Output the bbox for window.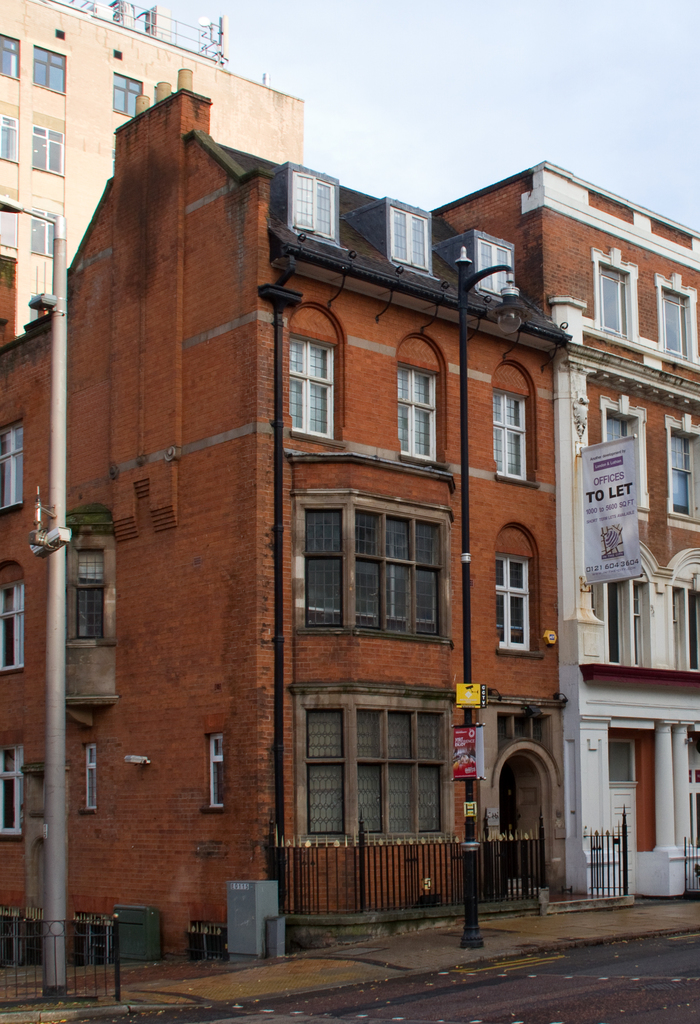
[206,734,229,811].
